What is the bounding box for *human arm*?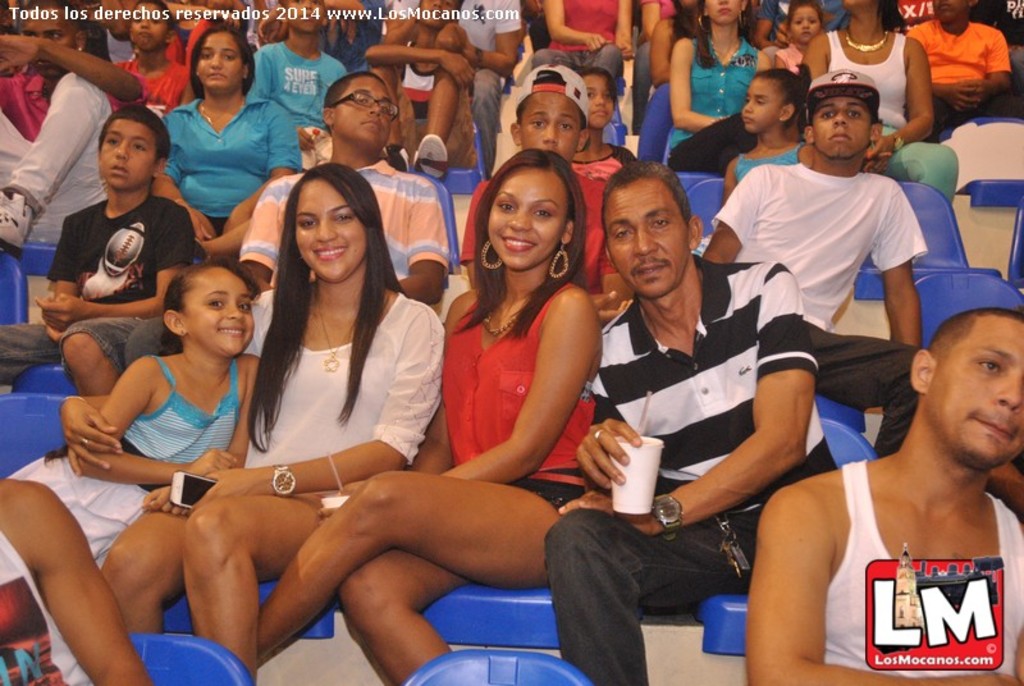
[669, 38, 741, 138].
